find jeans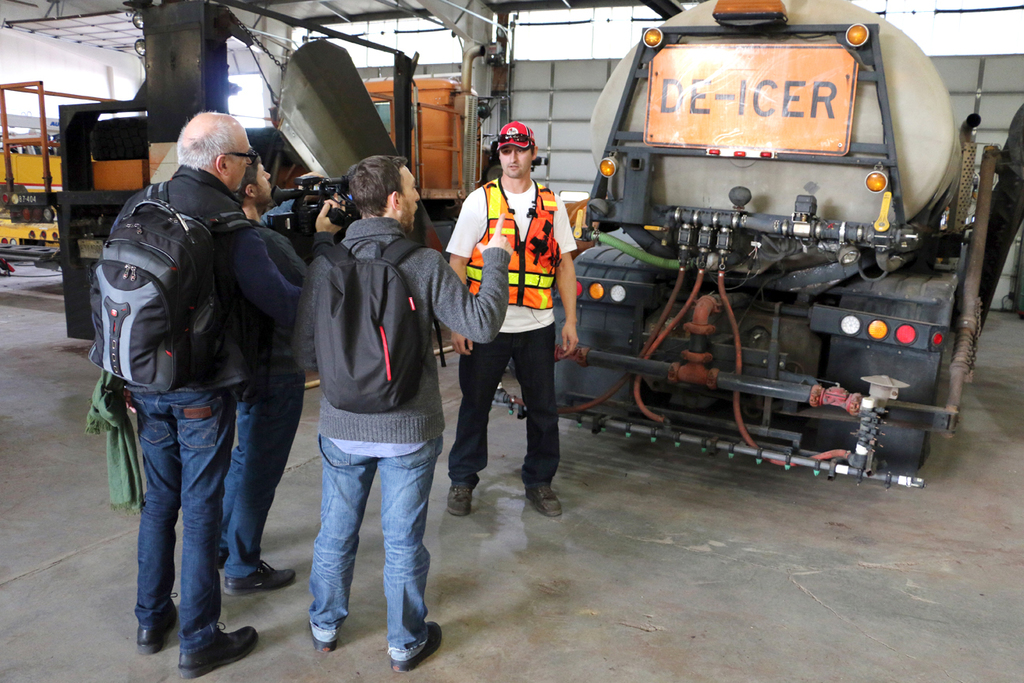
box=[133, 386, 229, 650]
